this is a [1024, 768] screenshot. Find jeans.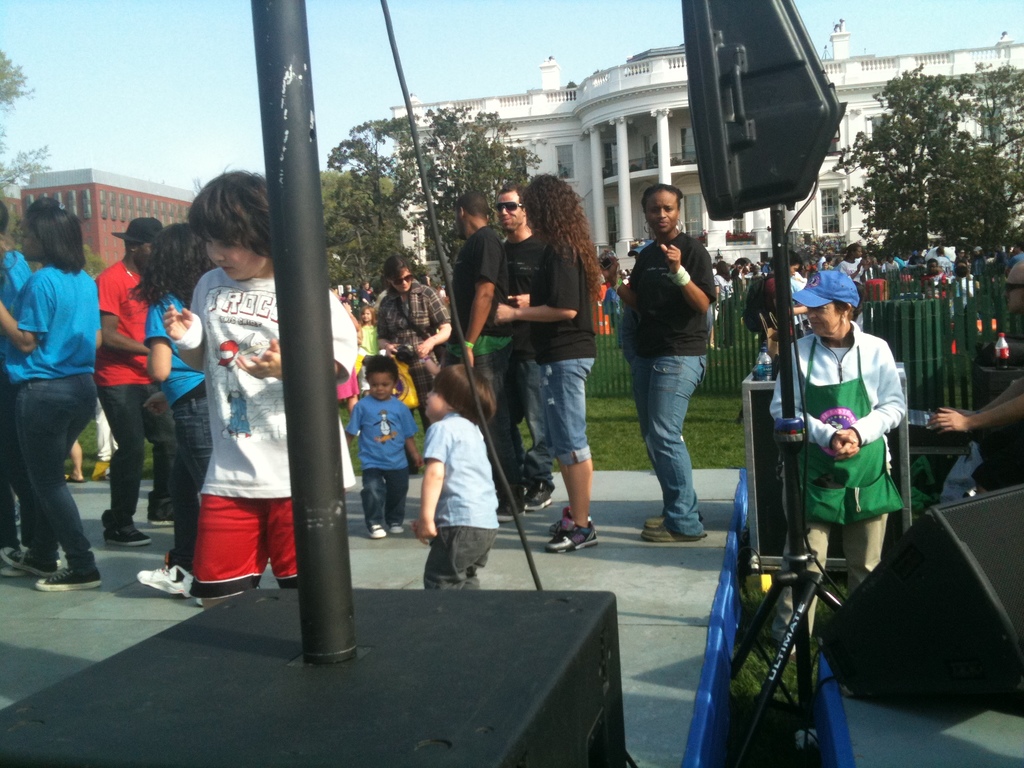
Bounding box: left=11, top=359, right=97, bottom=601.
